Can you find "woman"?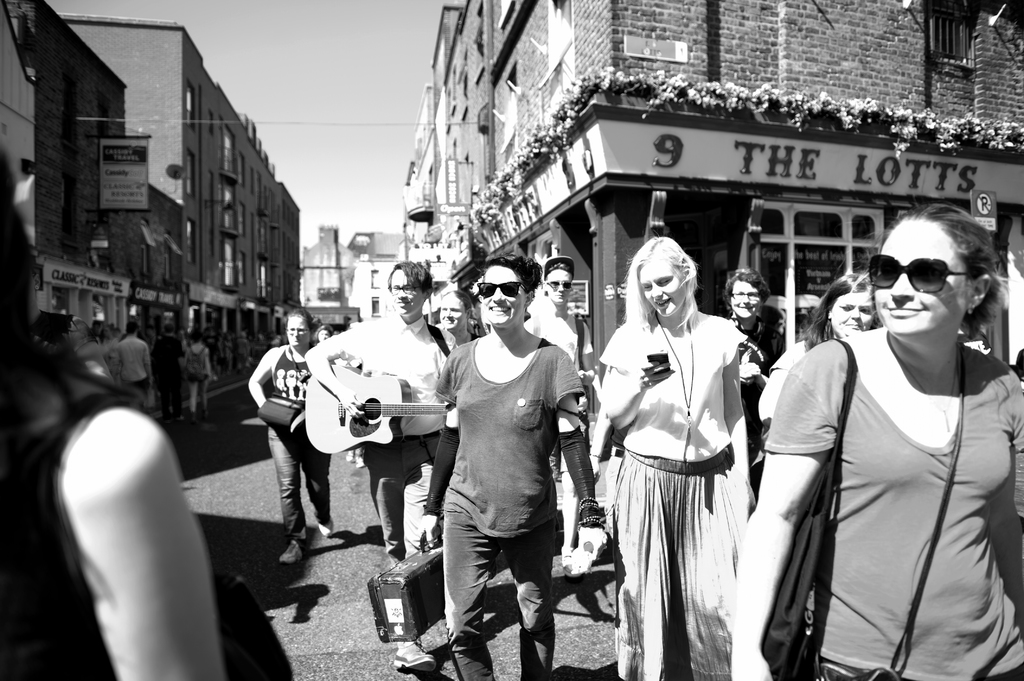
Yes, bounding box: {"left": 0, "top": 140, "right": 299, "bottom": 680}.
